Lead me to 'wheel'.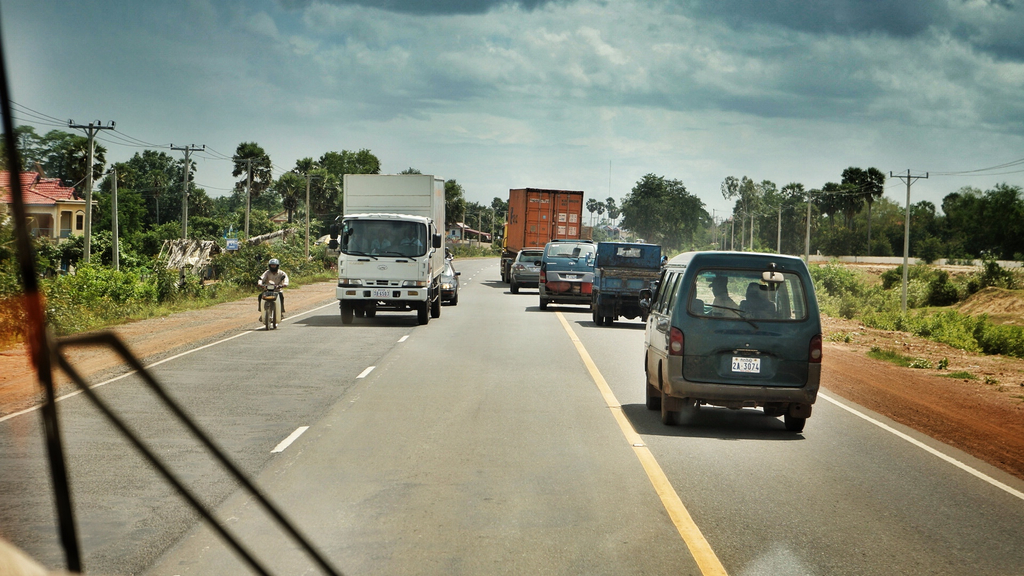
Lead to 593/307/604/328.
